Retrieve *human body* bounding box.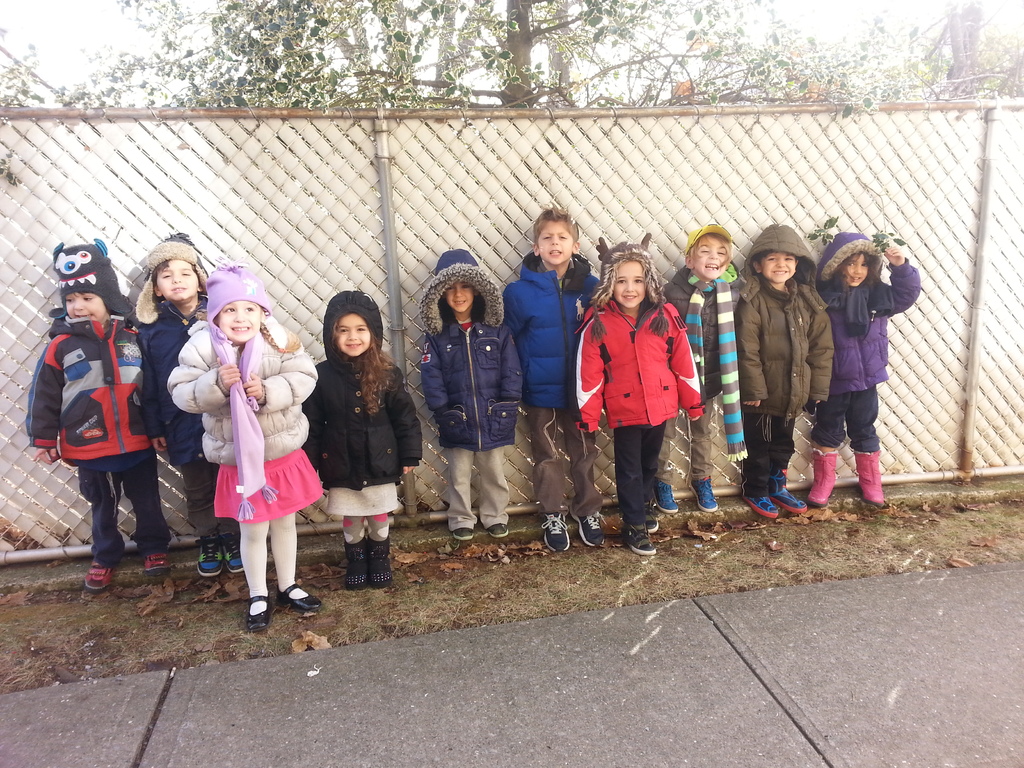
Bounding box: left=166, top=309, right=321, bottom=628.
